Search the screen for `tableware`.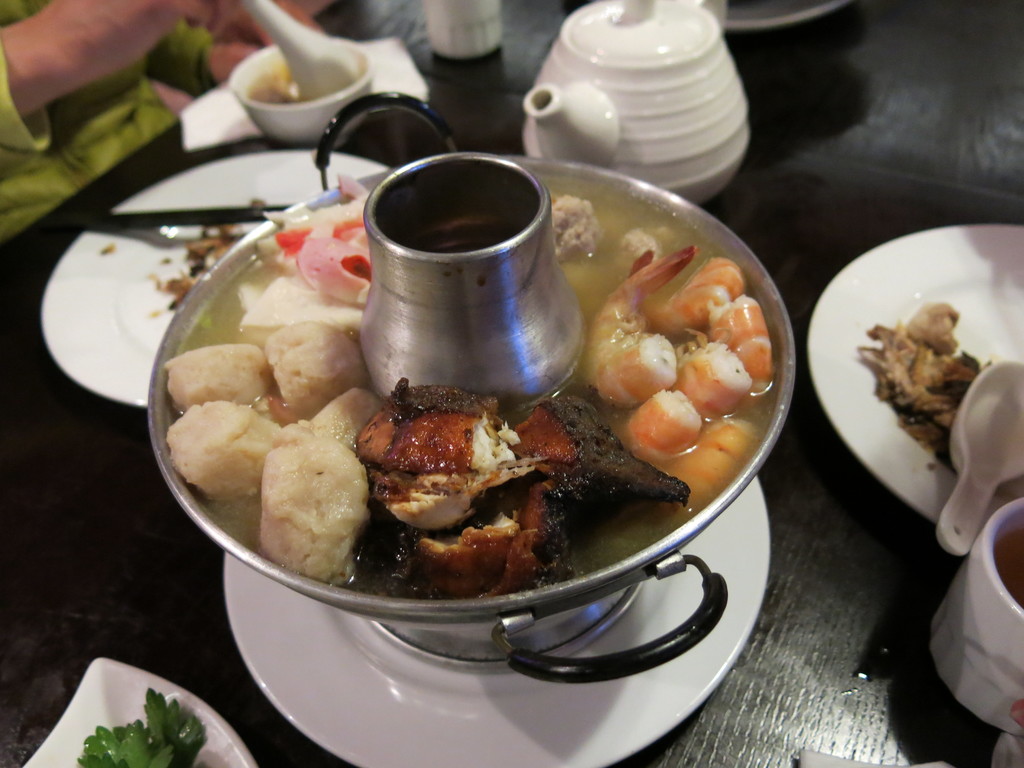
Found at [left=811, top=225, right=1023, bottom=529].
